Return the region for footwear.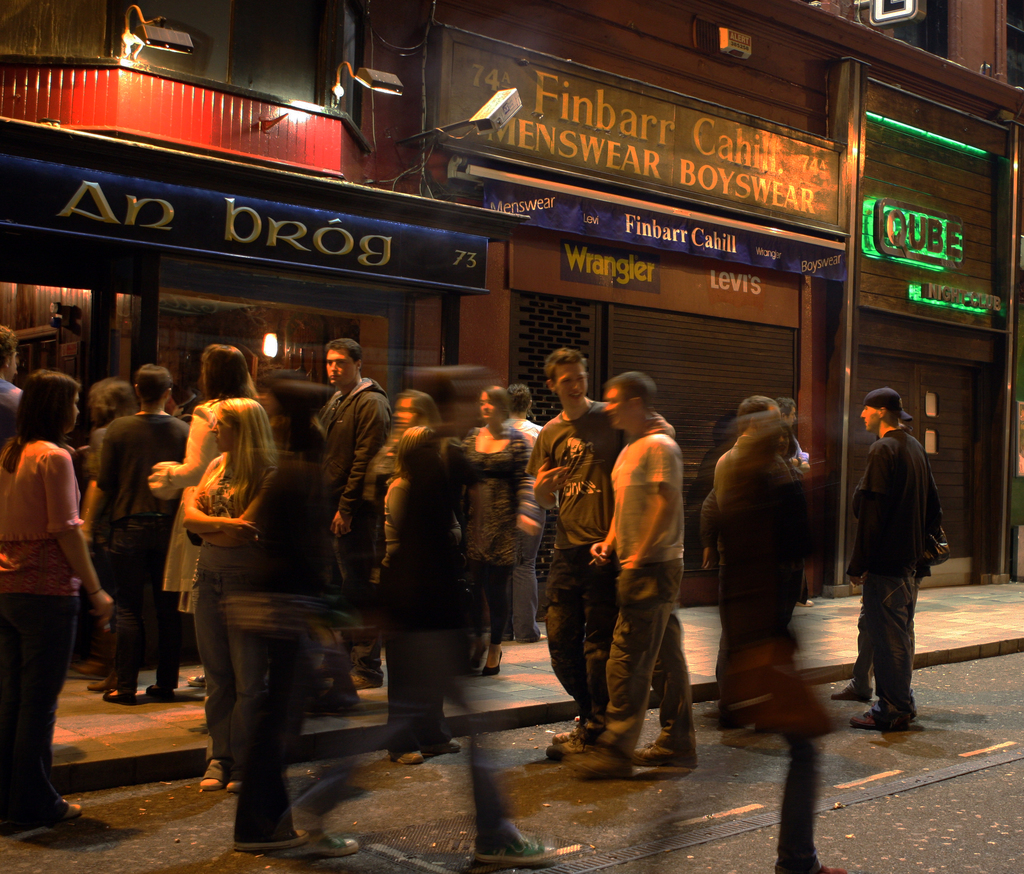
852/714/892/735.
